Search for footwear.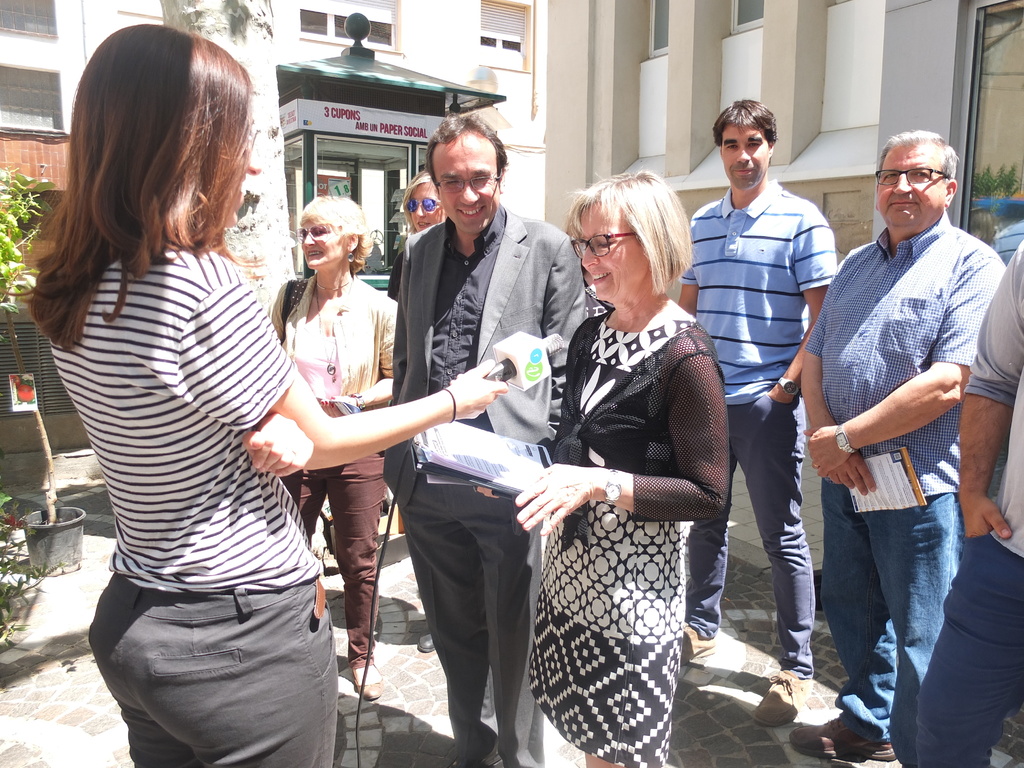
Found at Rect(679, 625, 714, 666).
